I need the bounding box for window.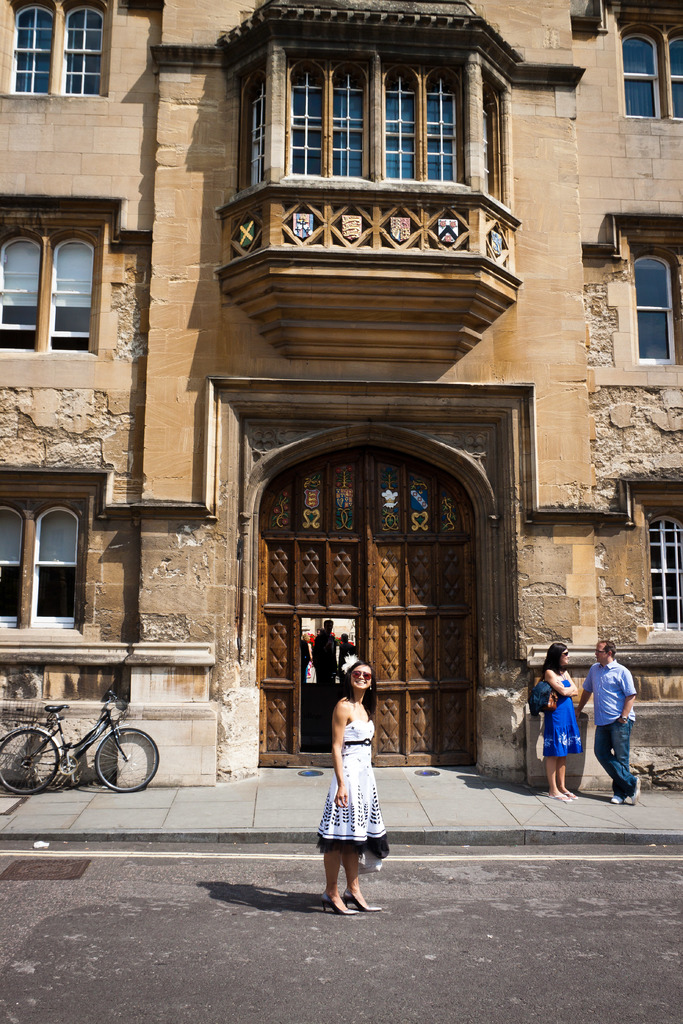
Here it is: <box>246,68,267,186</box>.
